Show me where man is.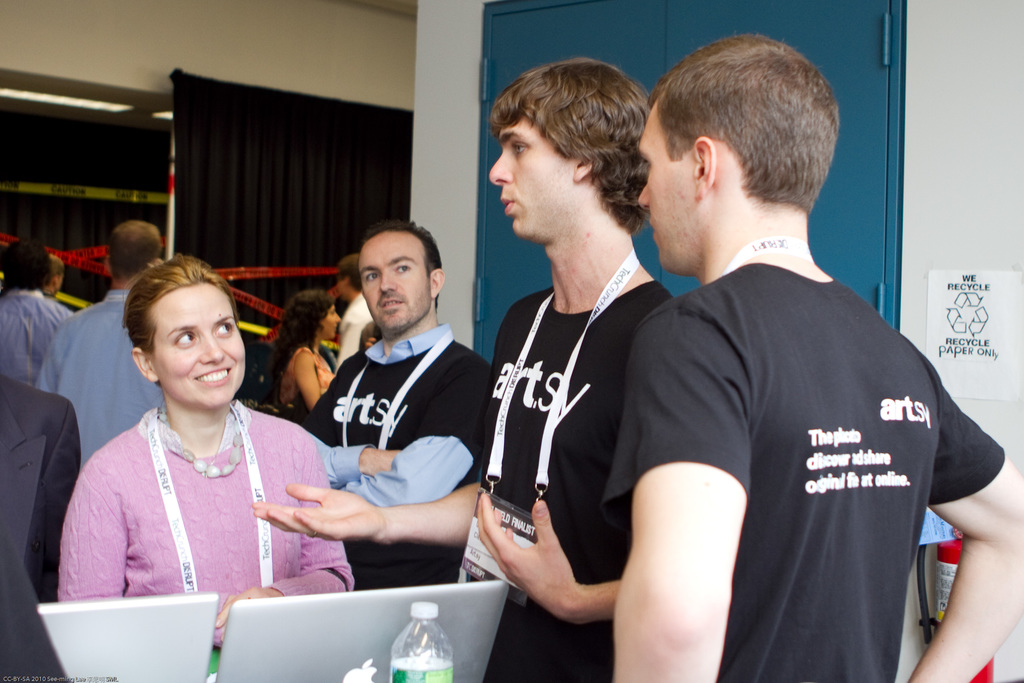
man is at pyautogui.locateOnScreen(293, 214, 496, 599).
